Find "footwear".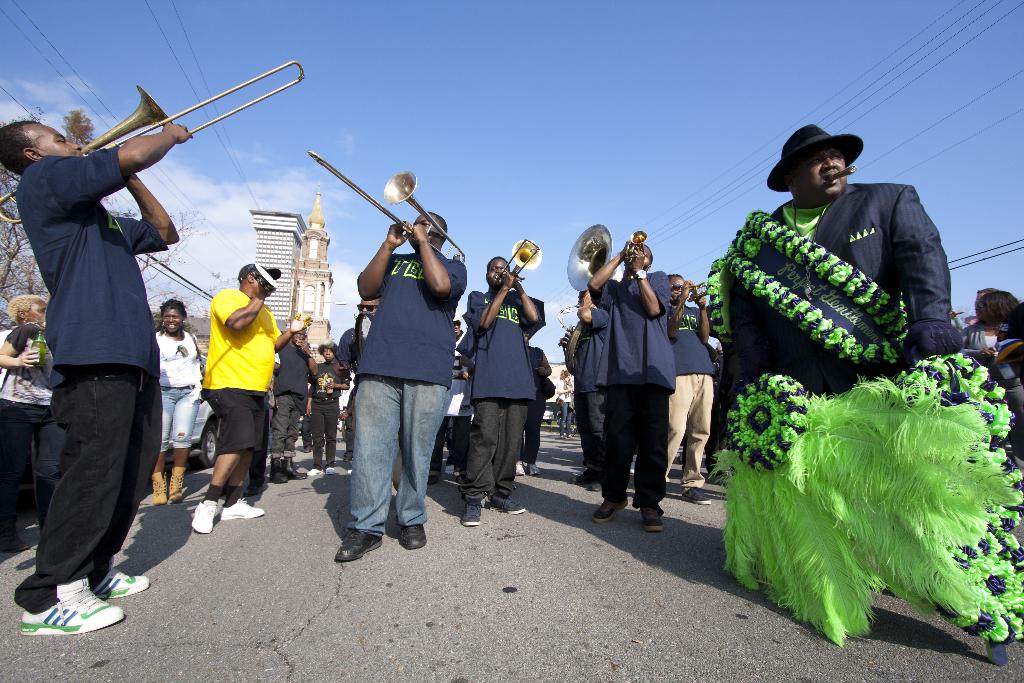
l=403, t=522, r=426, b=548.
